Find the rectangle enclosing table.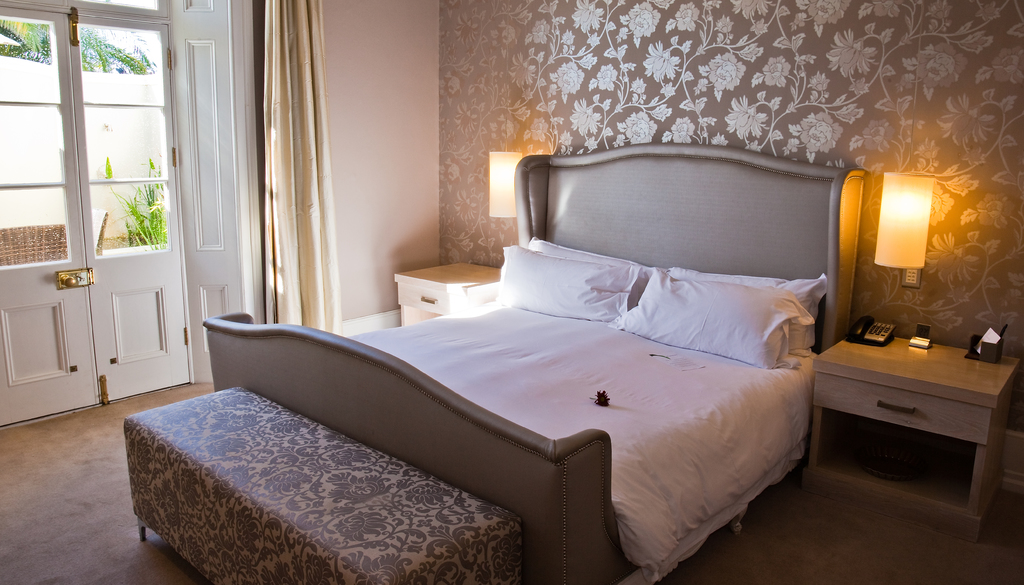
805,313,1009,519.
